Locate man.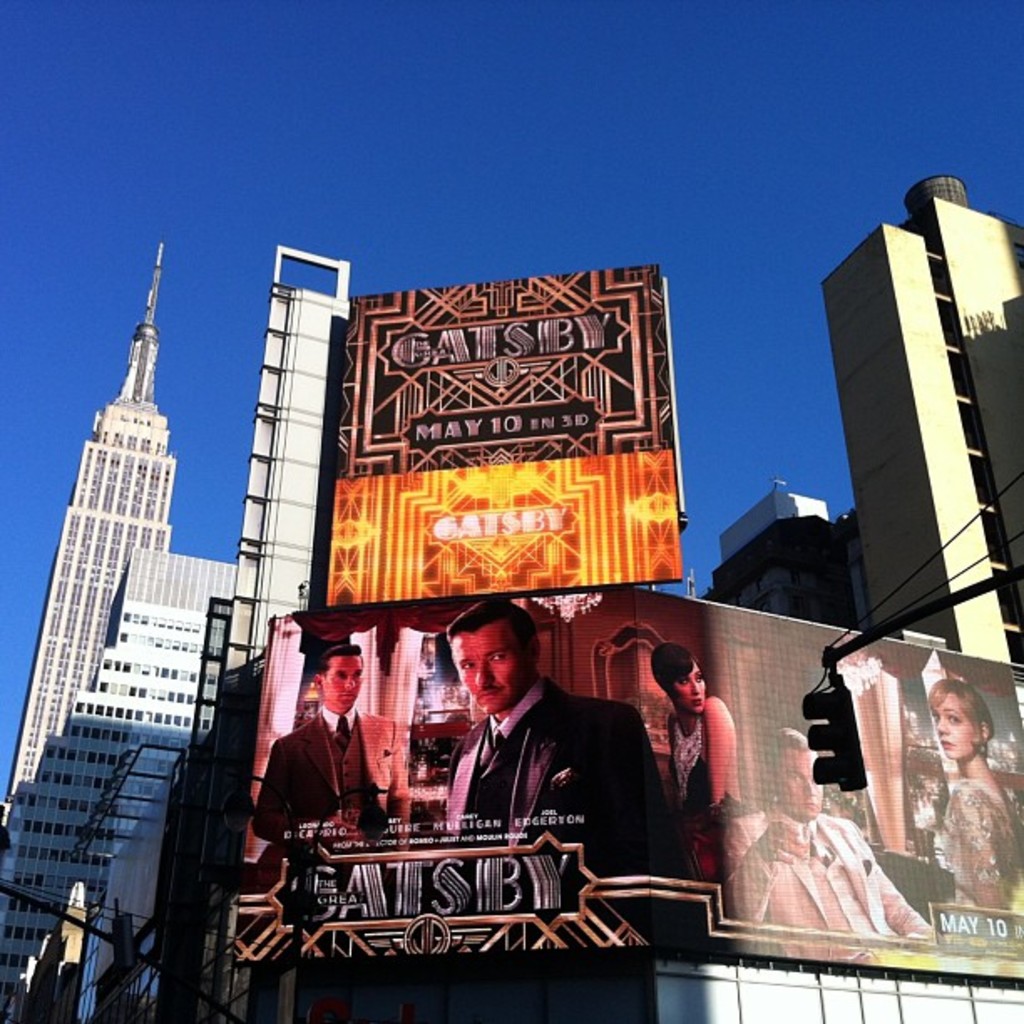
Bounding box: l=410, t=629, r=684, b=902.
